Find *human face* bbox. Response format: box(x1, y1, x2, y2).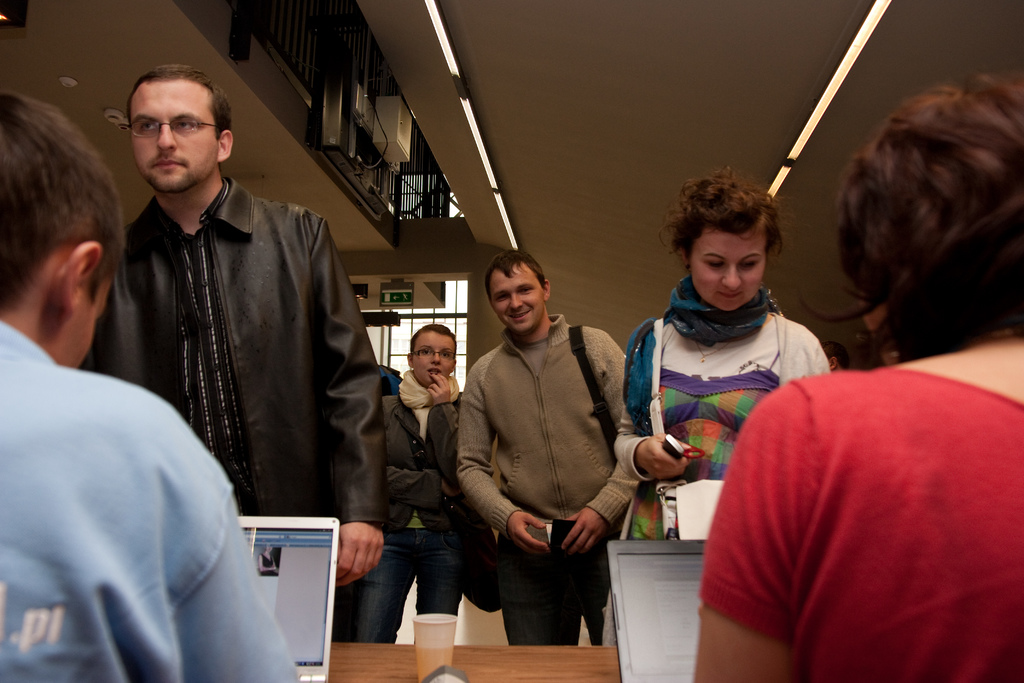
box(490, 265, 541, 336).
